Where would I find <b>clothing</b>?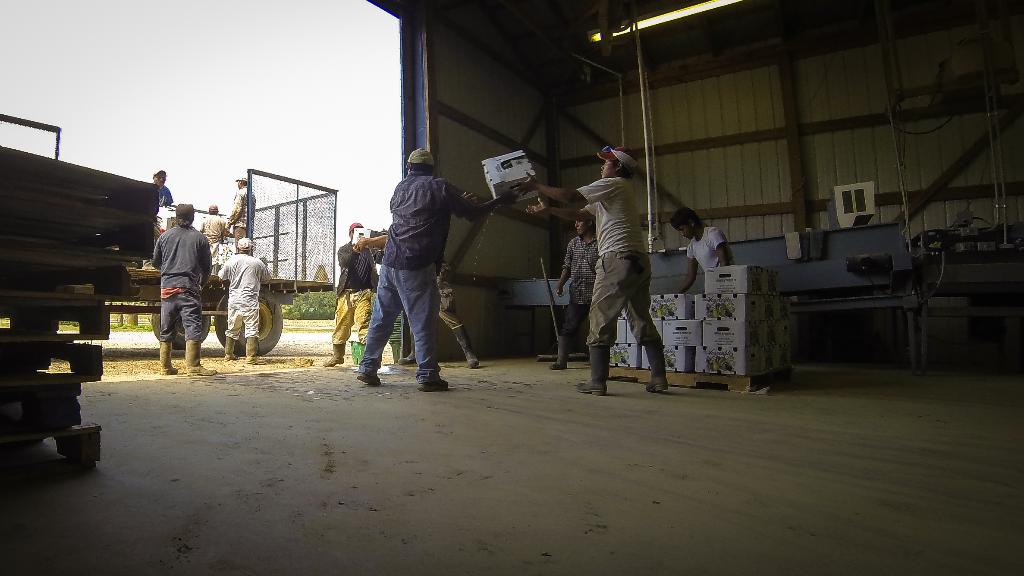
At (x1=150, y1=225, x2=212, y2=343).
